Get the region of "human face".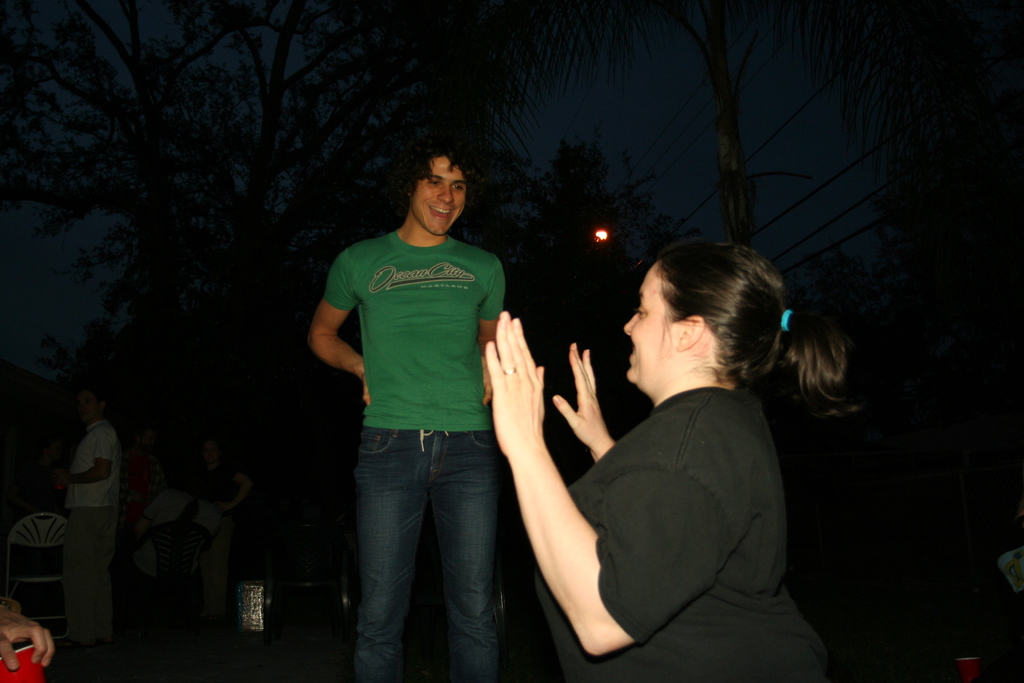
{"left": 619, "top": 272, "right": 675, "bottom": 383}.
